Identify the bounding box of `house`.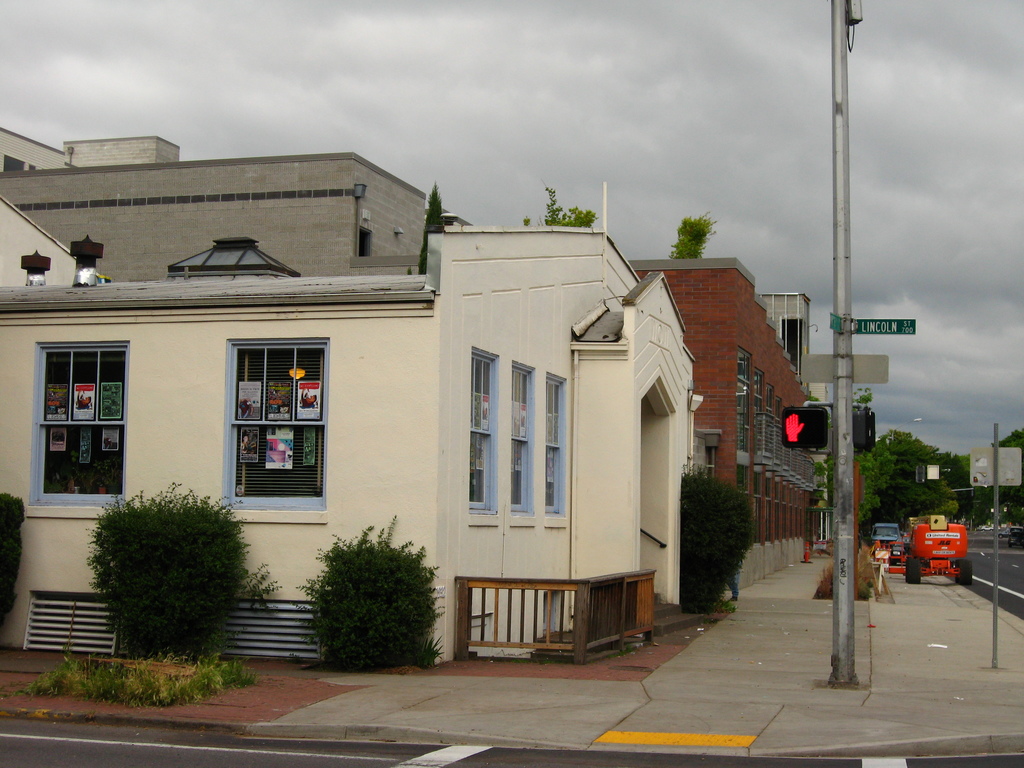
<box>626,245,820,596</box>.
